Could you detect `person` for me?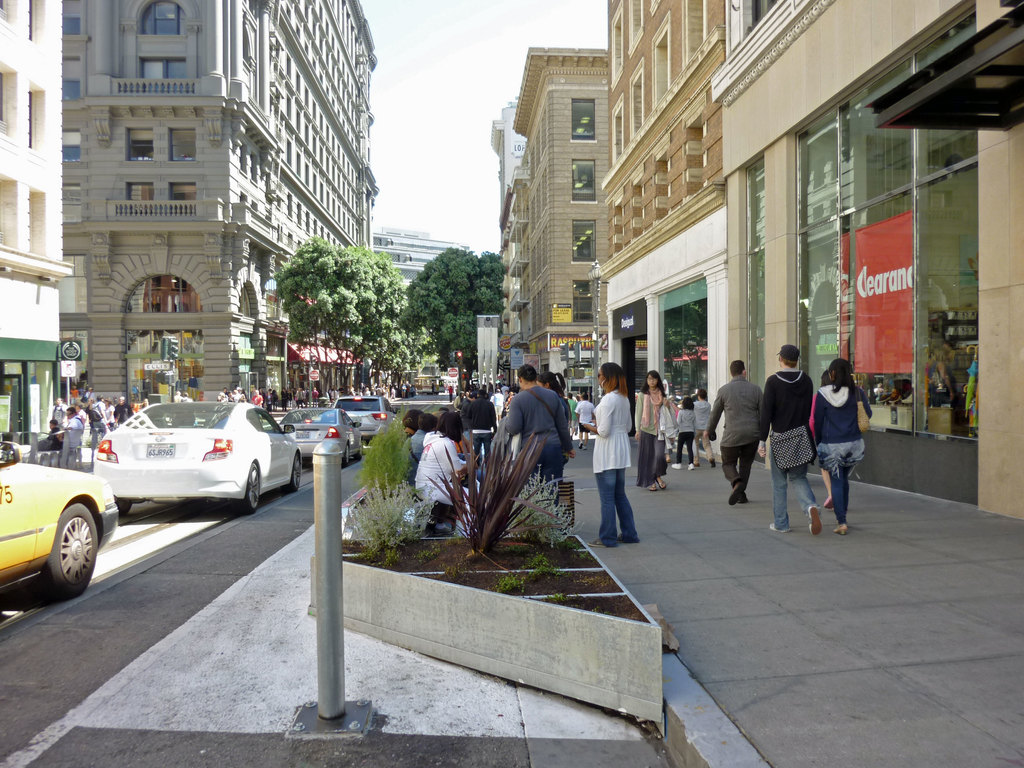
Detection result: left=383, top=408, right=425, bottom=488.
